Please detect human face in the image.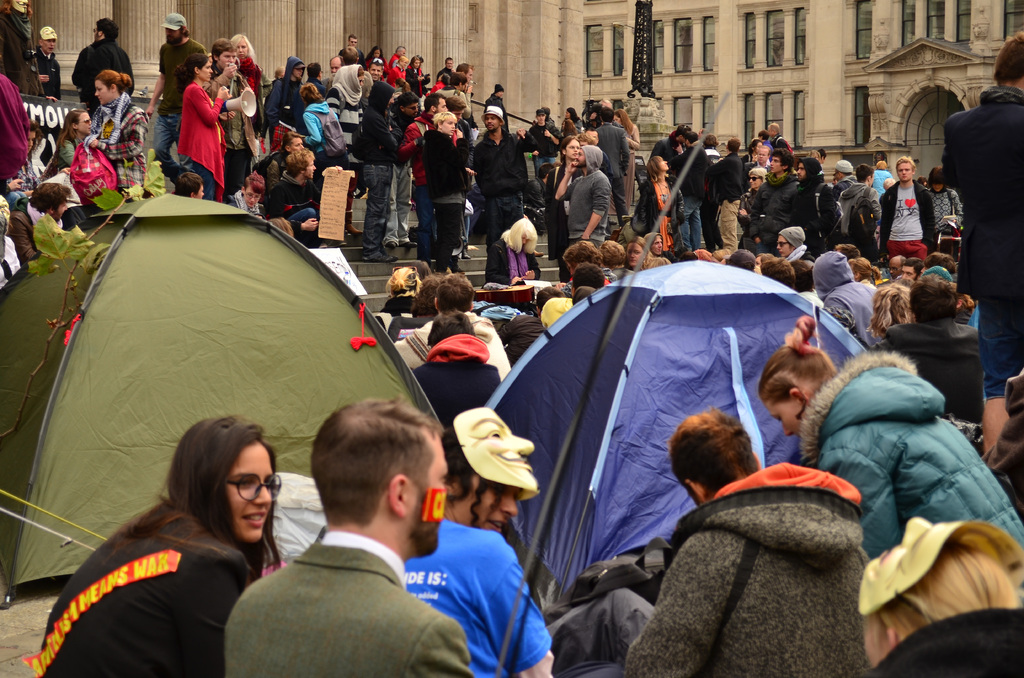
[371,66,380,81].
